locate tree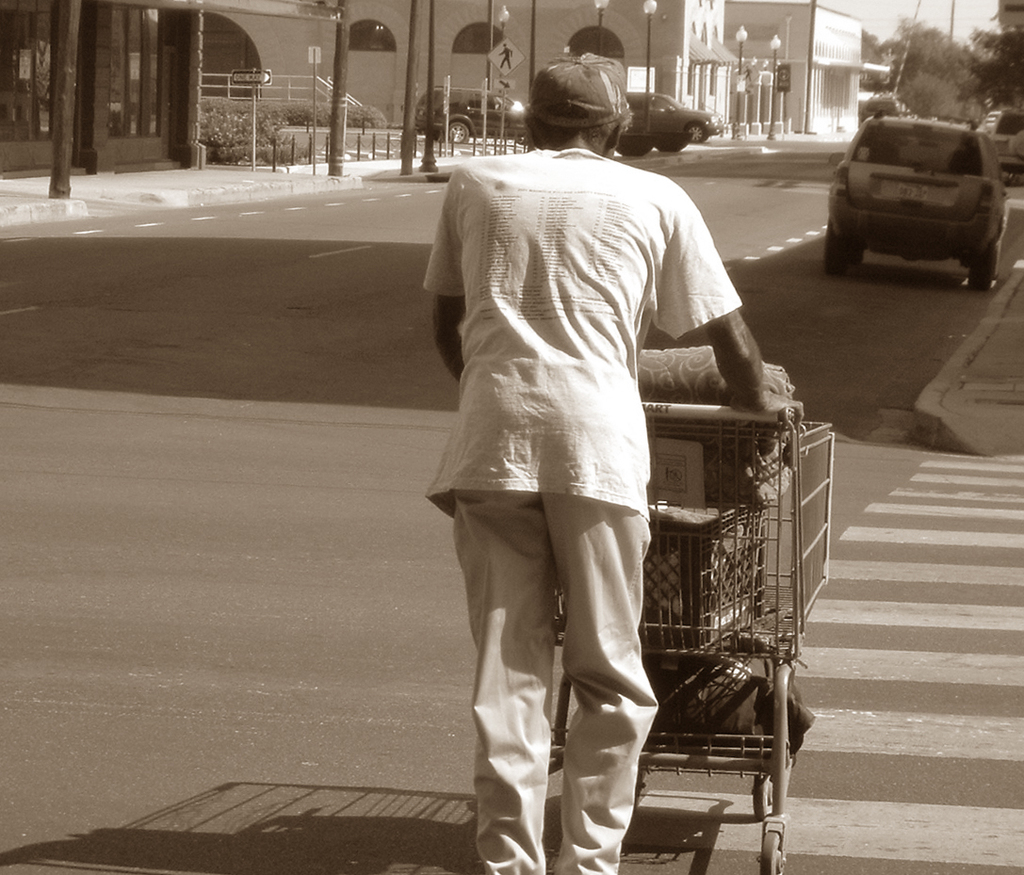
box(898, 67, 979, 123)
